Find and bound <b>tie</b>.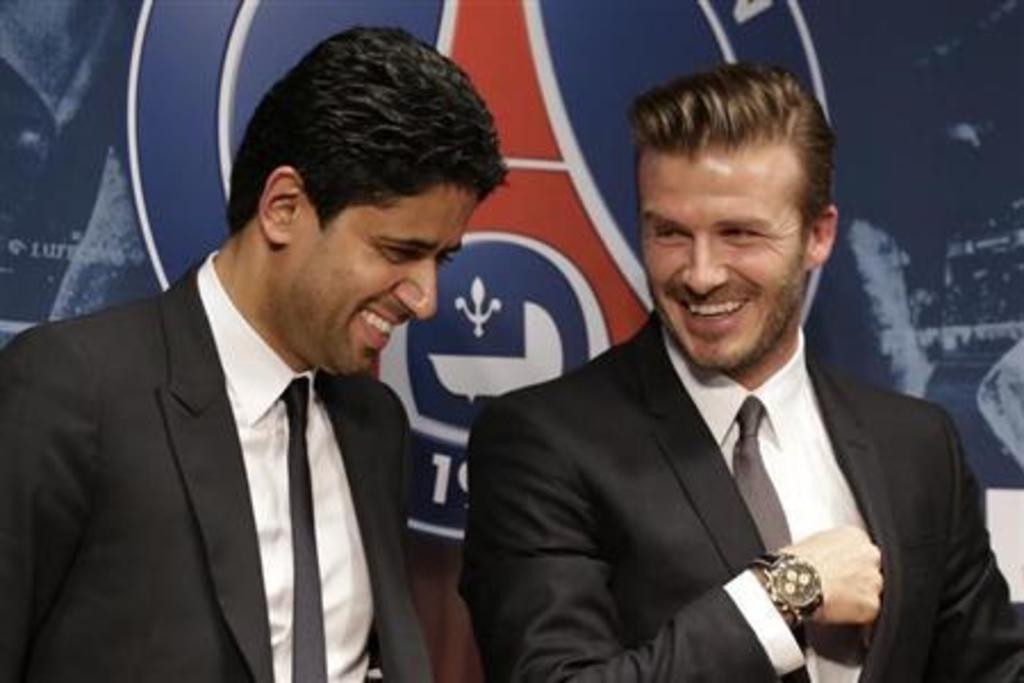
Bound: <box>273,376,328,681</box>.
